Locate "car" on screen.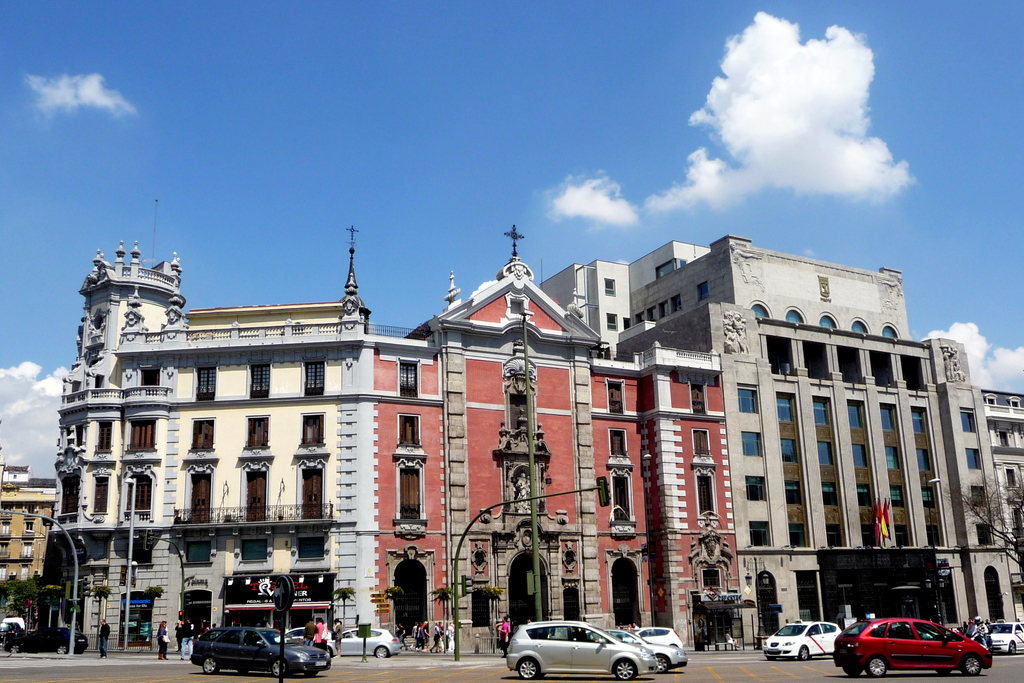
On screen at bbox=(606, 632, 687, 670).
